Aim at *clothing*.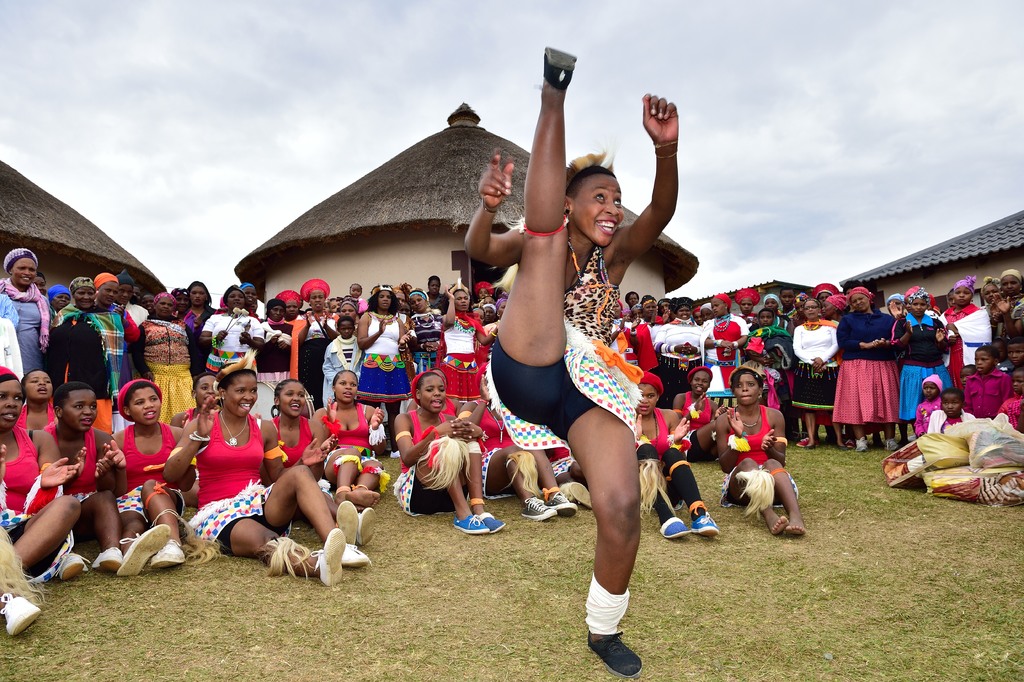
Aimed at select_region(950, 296, 988, 408).
